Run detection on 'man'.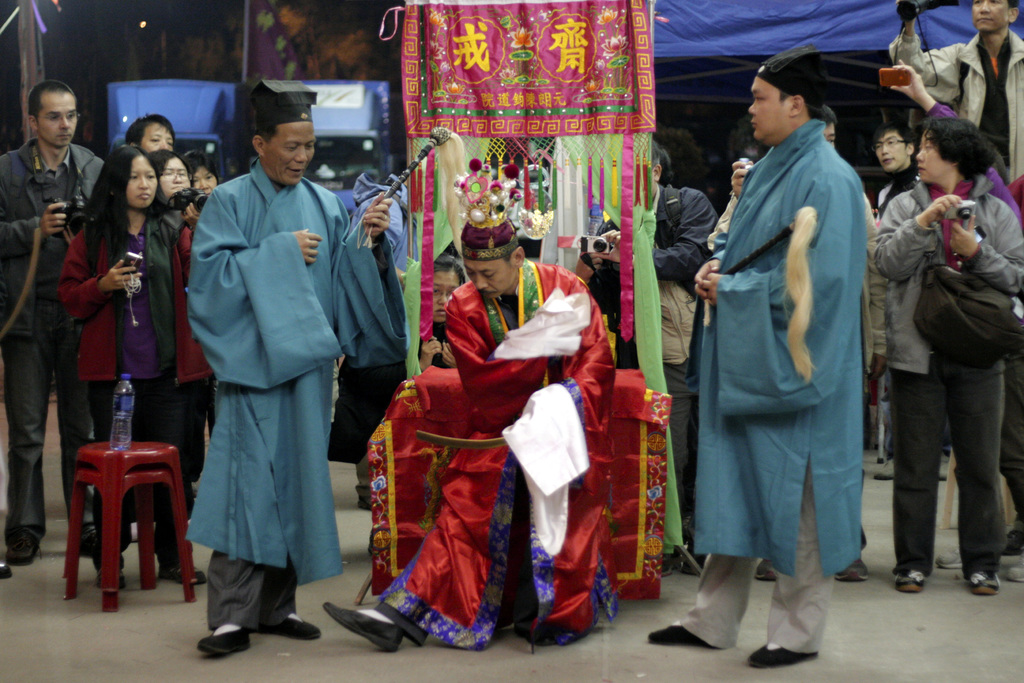
Result: crop(125, 116, 170, 155).
